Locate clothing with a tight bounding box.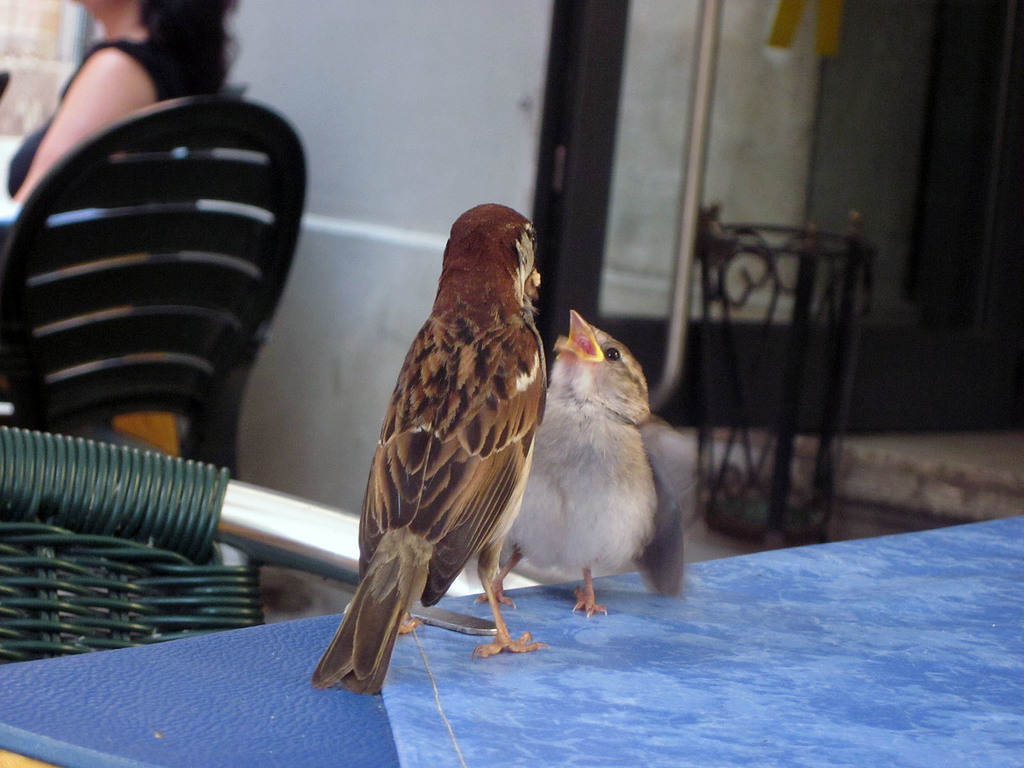
<bbox>6, 37, 243, 193</bbox>.
